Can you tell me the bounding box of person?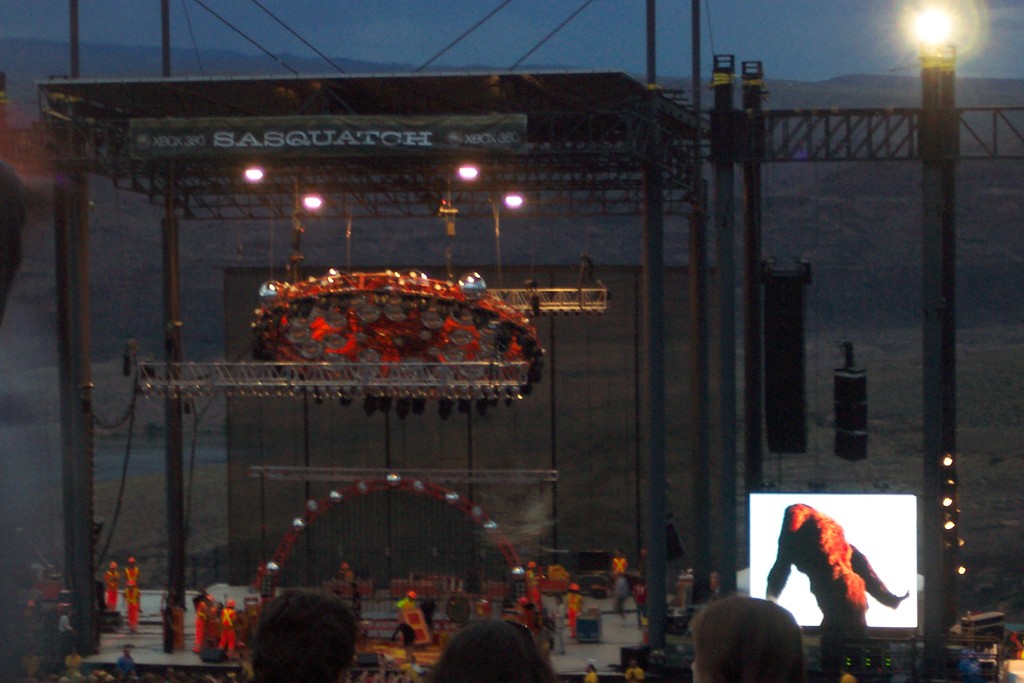
(125, 582, 144, 629).
